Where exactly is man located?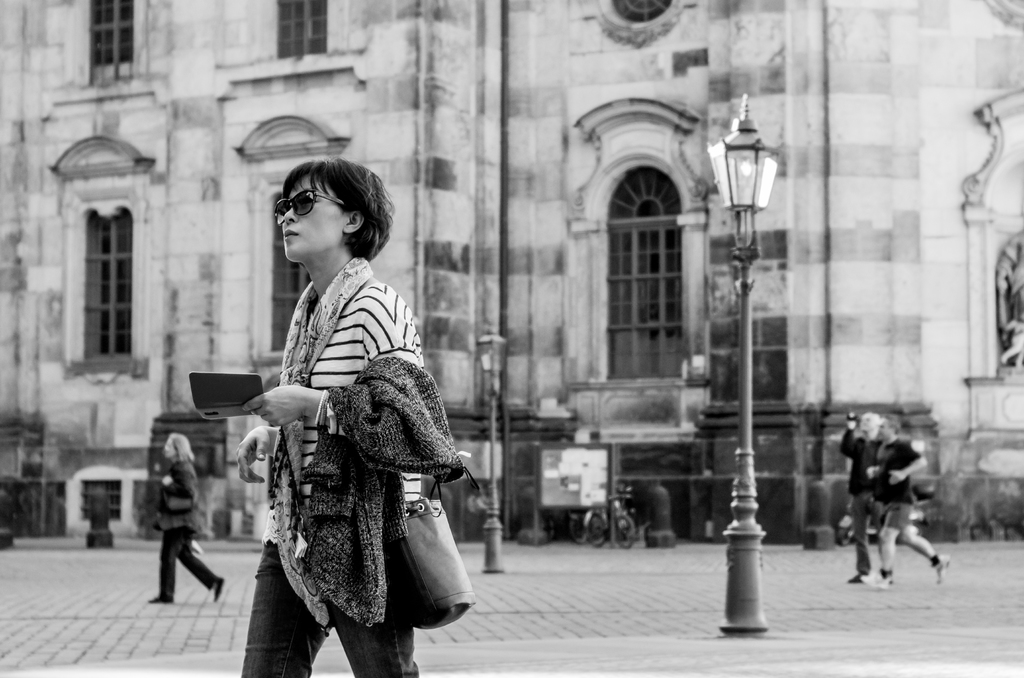
Its bounding box is pyautogui.locateOnScreen(837, 412, 887, 586).
